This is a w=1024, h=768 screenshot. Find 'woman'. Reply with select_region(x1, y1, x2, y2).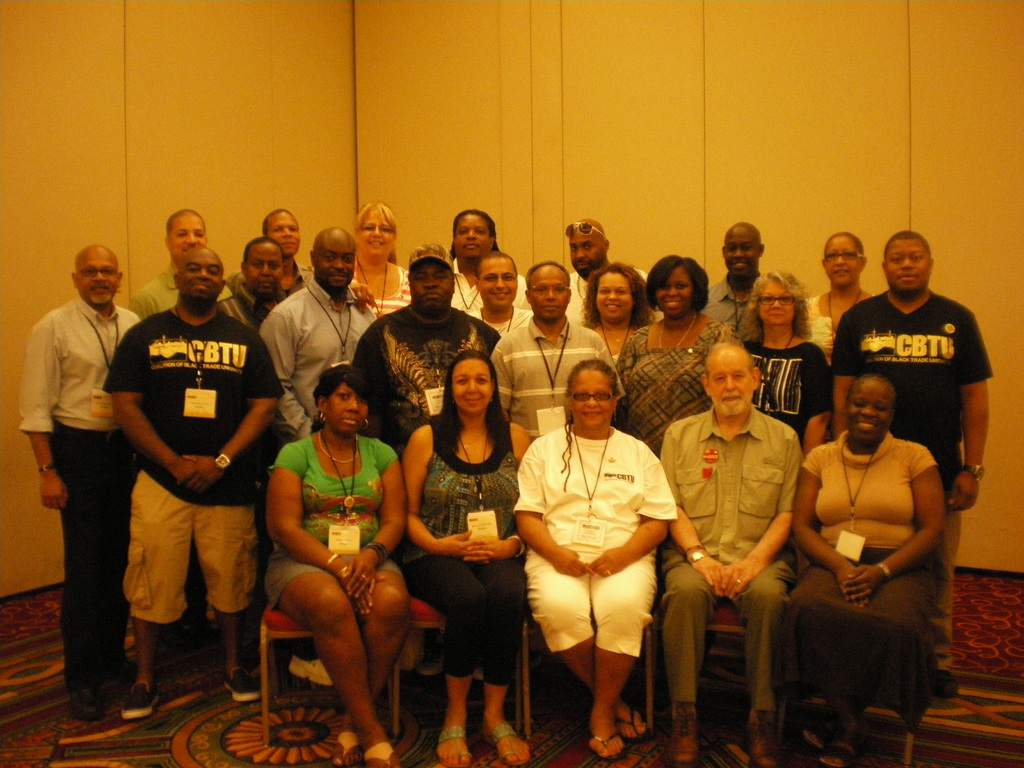
select_region(255, 365, 404, 767).
